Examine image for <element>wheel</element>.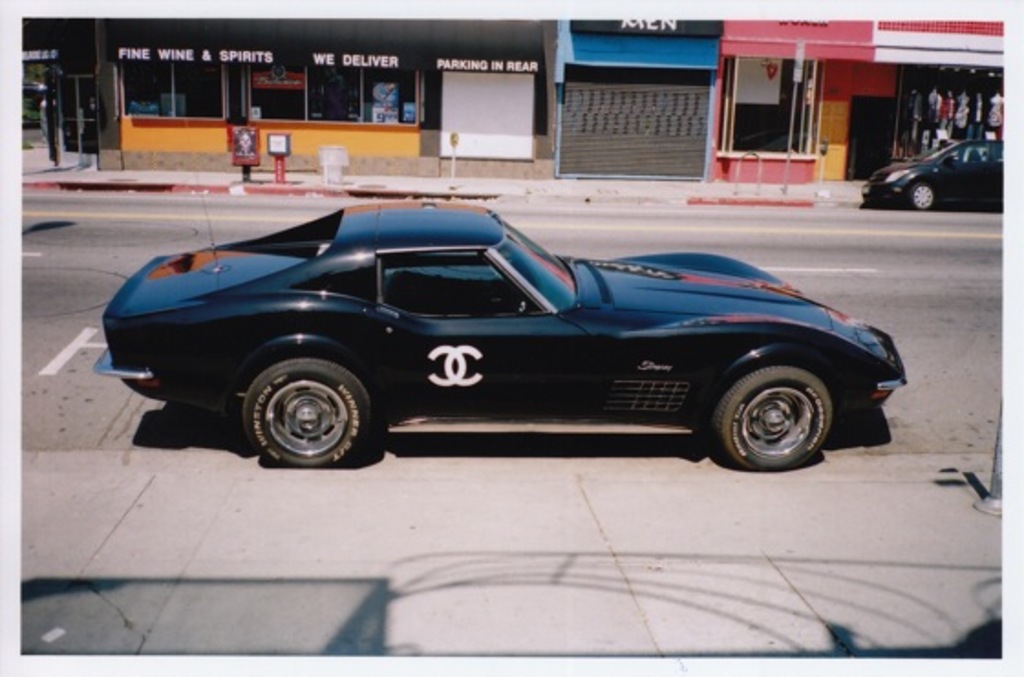
Examination result: {"left": 911, "top": 181, "right": 938, "bottom": 210}.
